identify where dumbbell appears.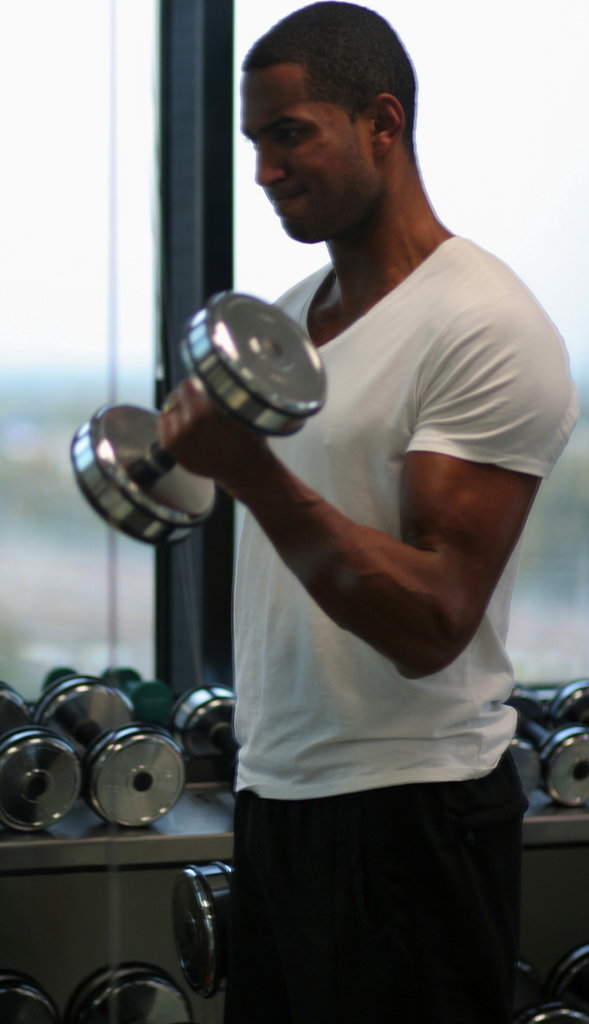
Appears at locate(169, 680, 238, 760).
